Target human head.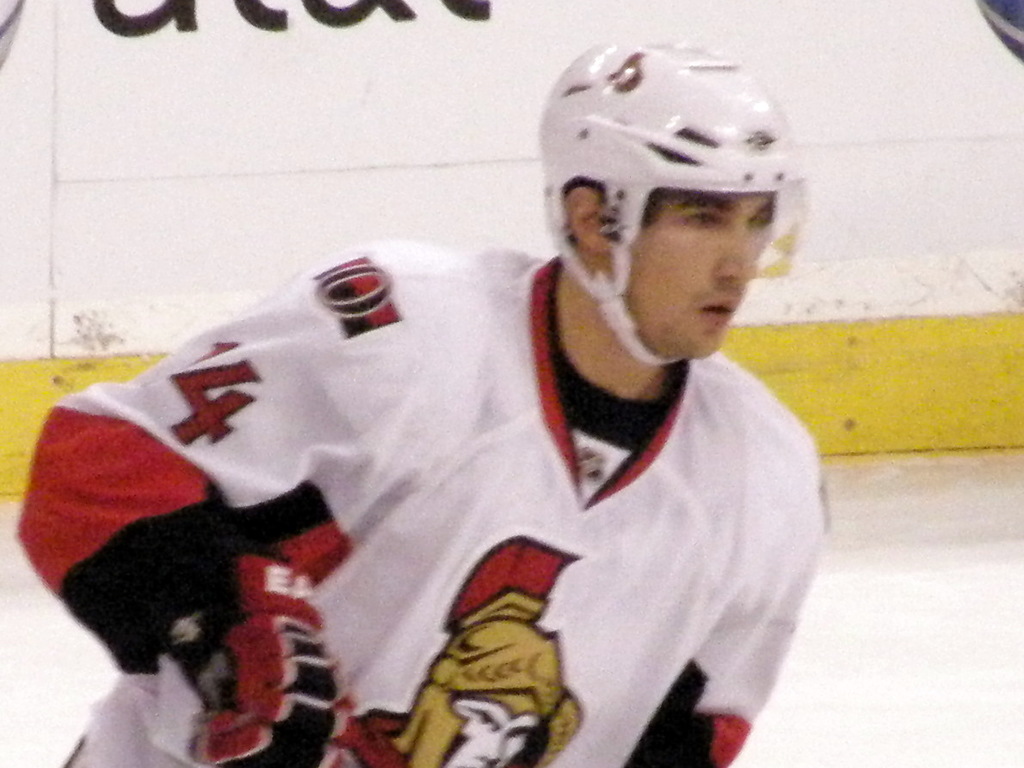
Target region: 395, 619, 573, 767.
